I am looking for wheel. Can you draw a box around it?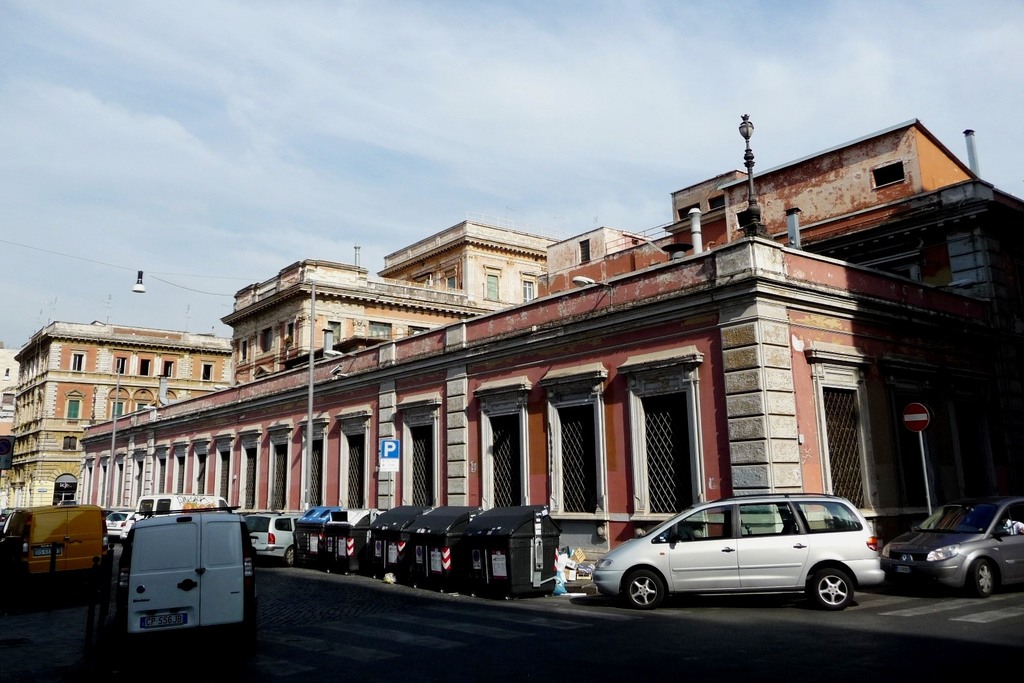
Sure, the bounding box is <box>809,568,866,629</box>.
